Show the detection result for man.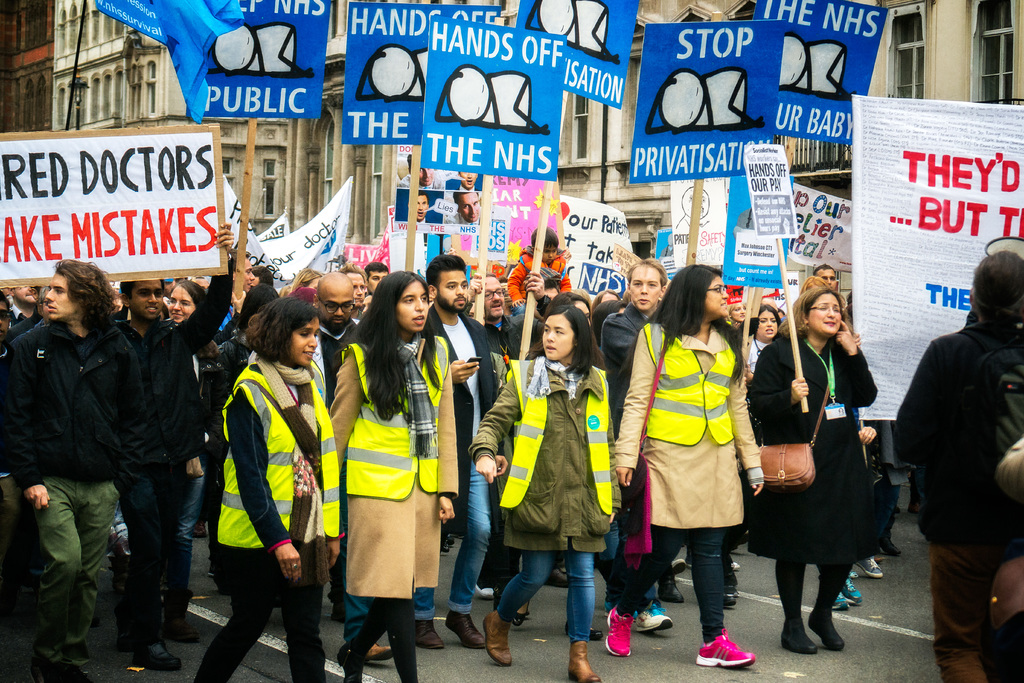
bbox(400, 186, 430, 226).
